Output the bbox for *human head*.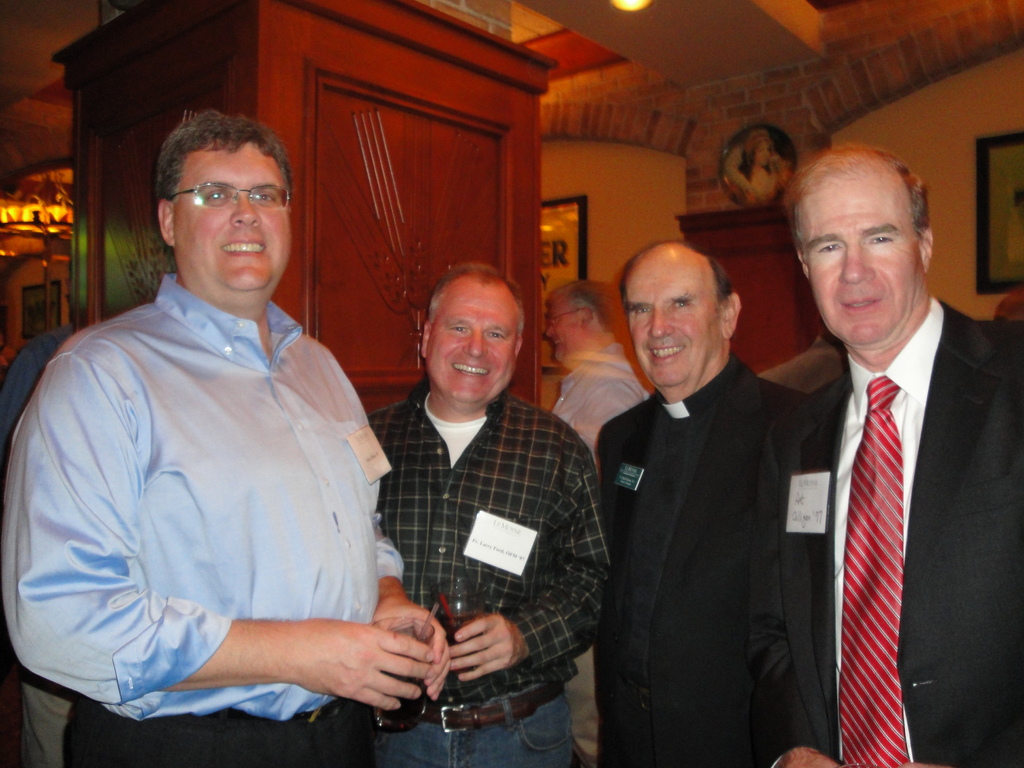
<region>420, 263, 527, 412</region>.
